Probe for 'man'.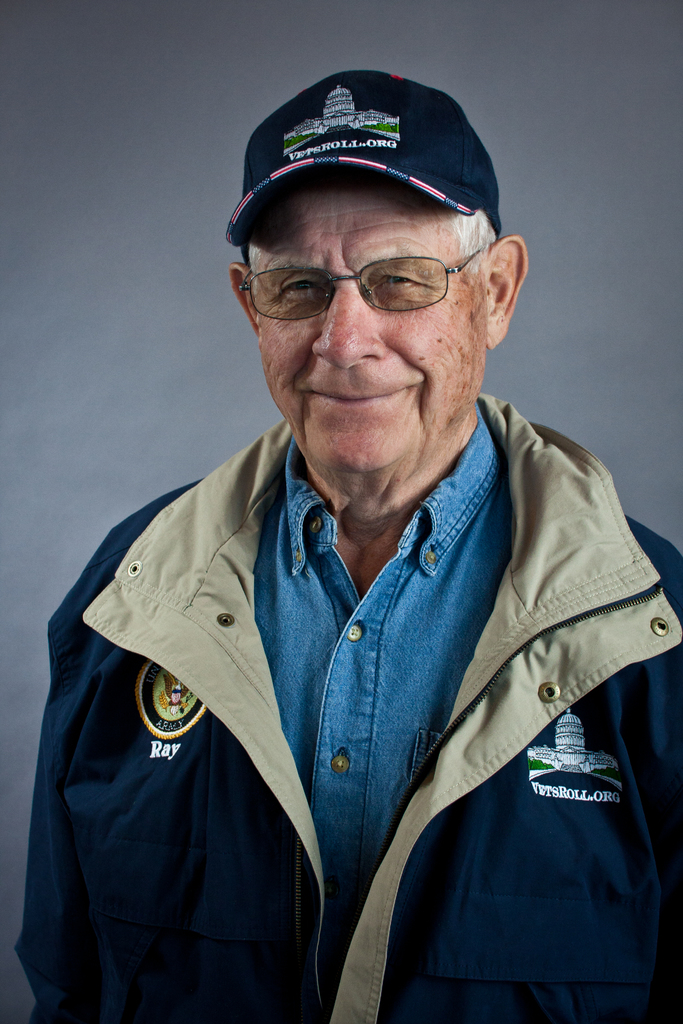
Probe result: 11:67:682:1023.
